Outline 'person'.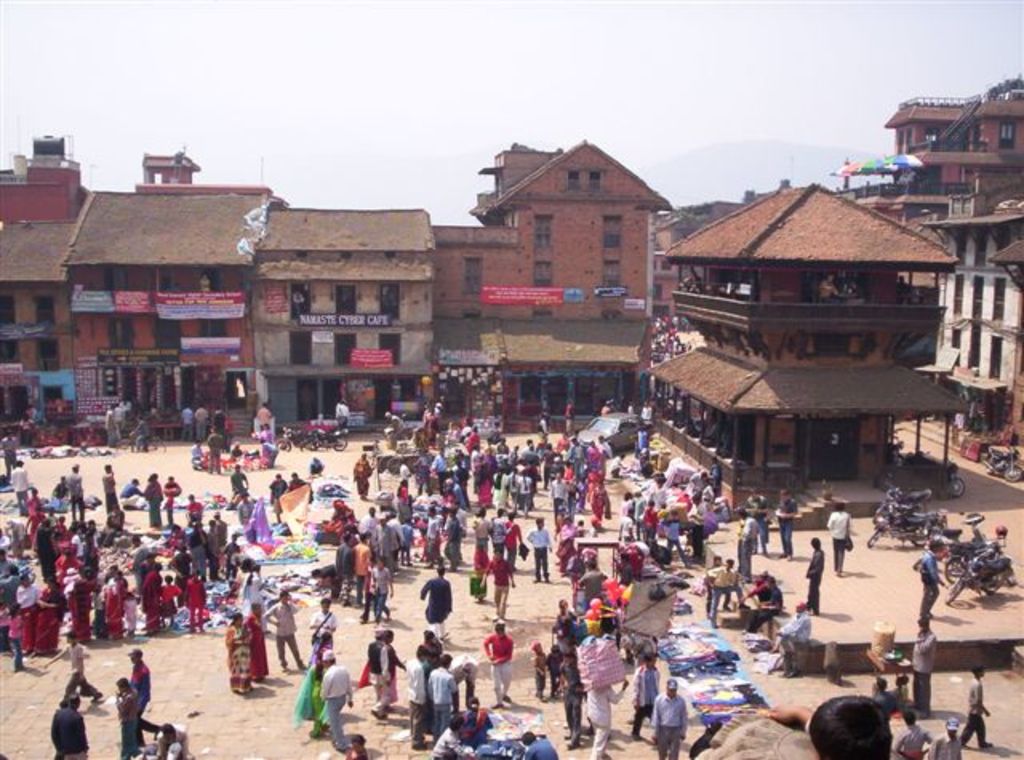
Outline: rect(373, 566, 387, 616).
